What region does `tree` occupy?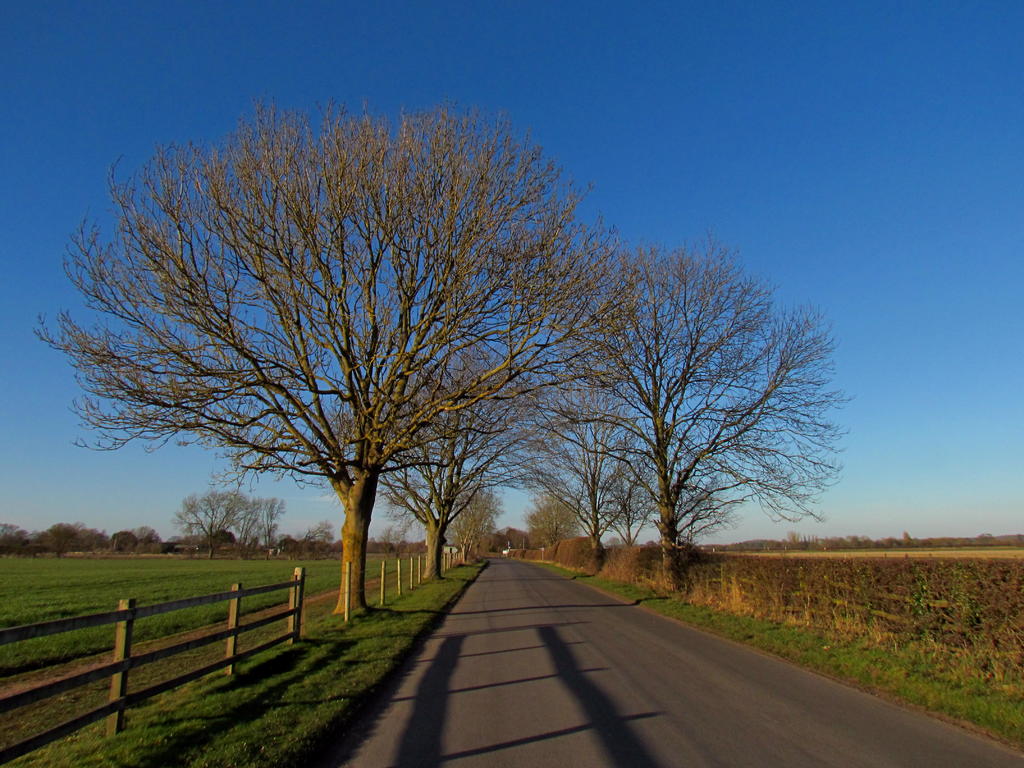
(604, 438, 677, 563).
